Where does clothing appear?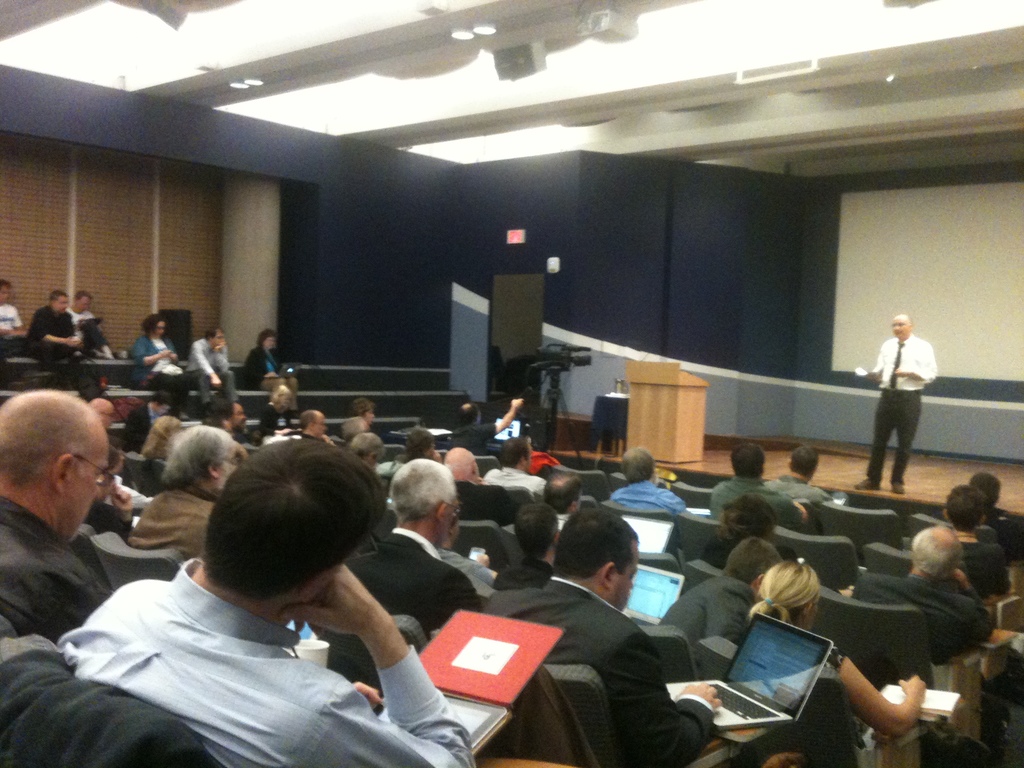
Appears at region(851, 574, 993, 664).
